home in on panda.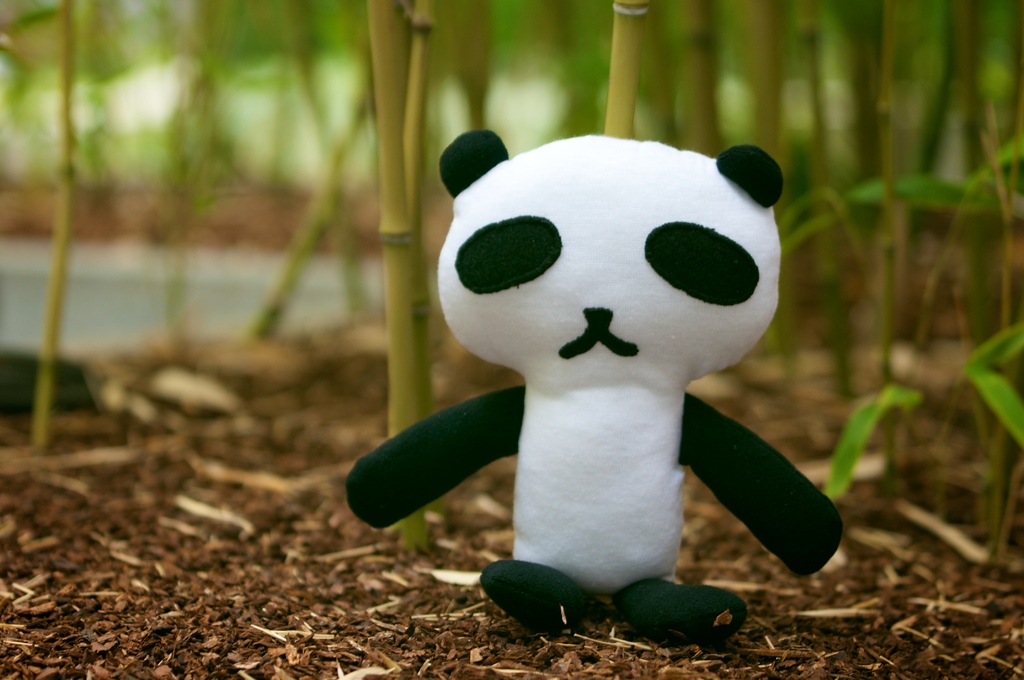
Homed in at pyautogui.locateOnScreen(343, 125, 847, 635).
